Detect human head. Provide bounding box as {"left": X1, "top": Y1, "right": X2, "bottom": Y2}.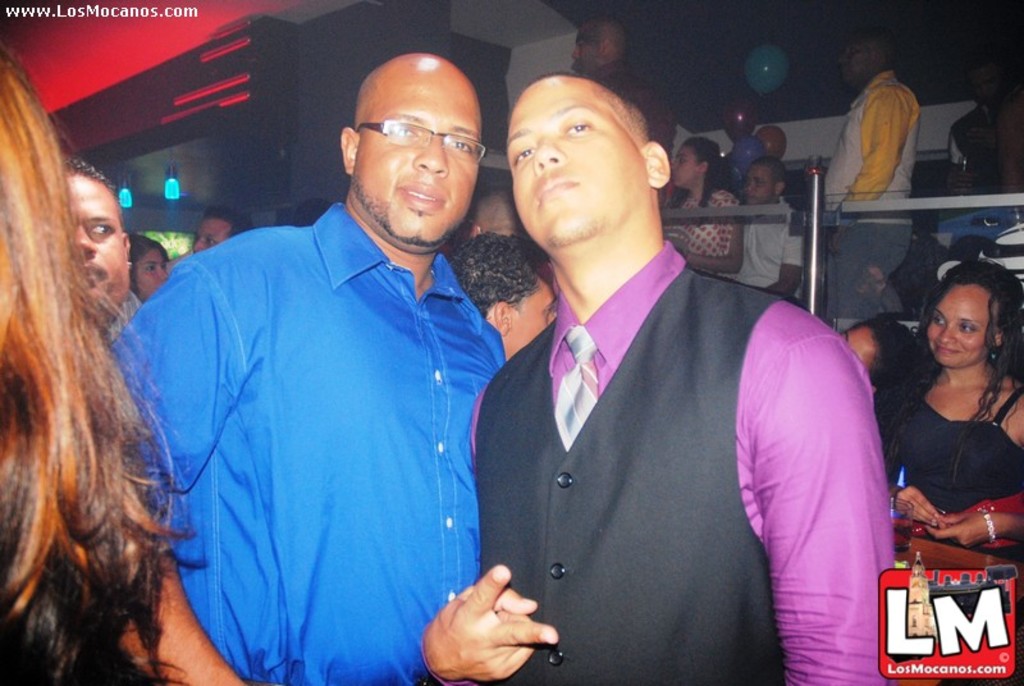
{"left": 671, "top": 137, "right": 726, "bottom": 187}.
